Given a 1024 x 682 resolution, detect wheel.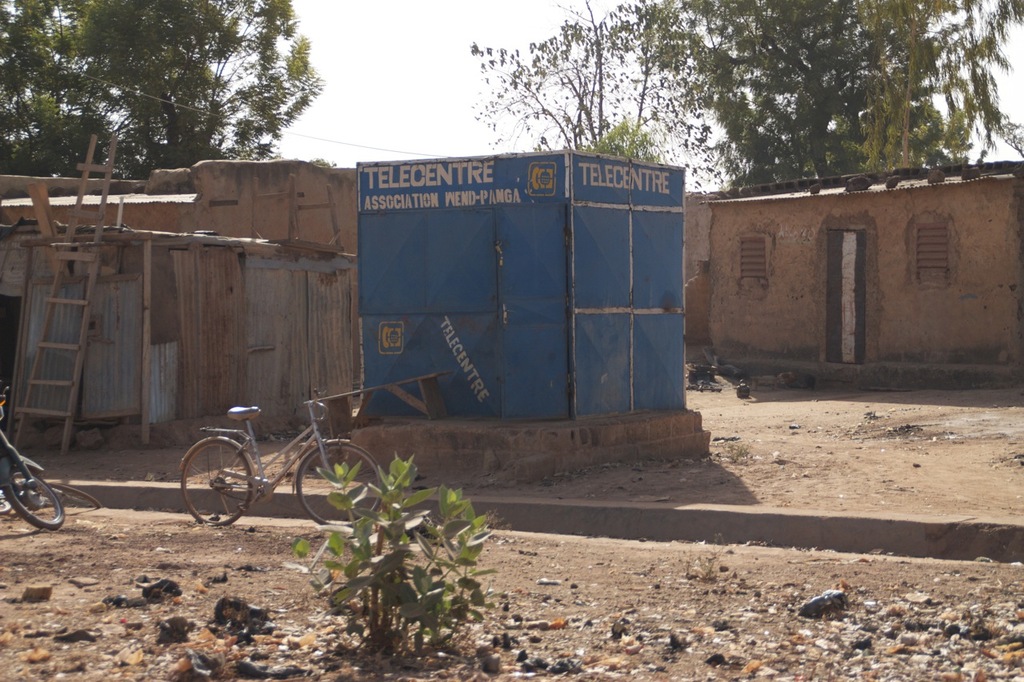
x1=183 y1=433 x2=251 y2=526.
